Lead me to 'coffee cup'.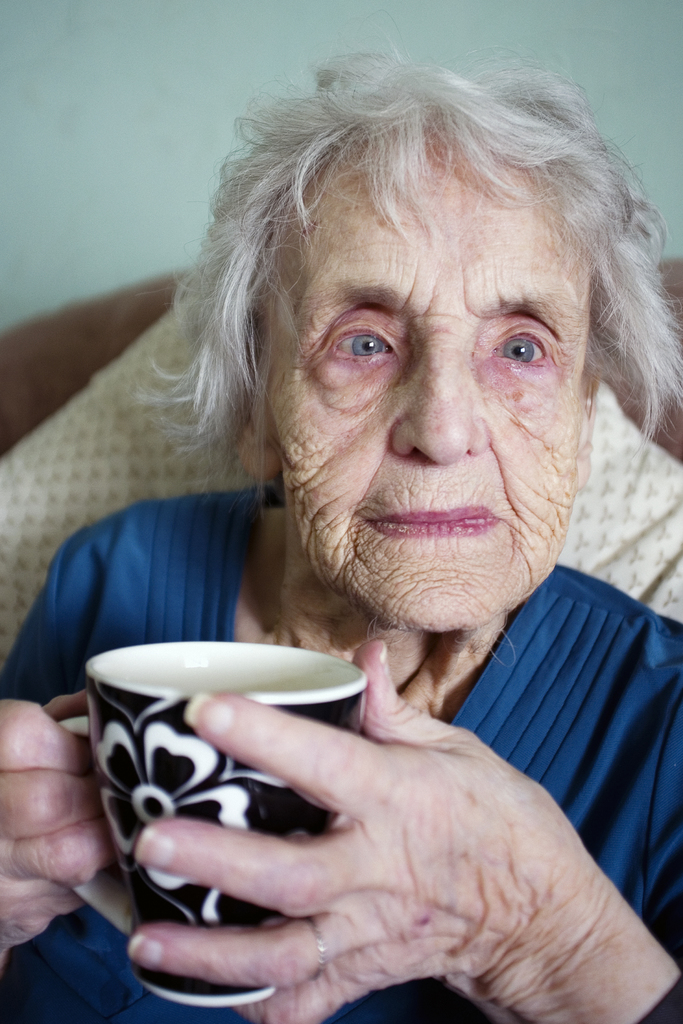
Lead to left=58, top=634, right=371, bottom=1014.
